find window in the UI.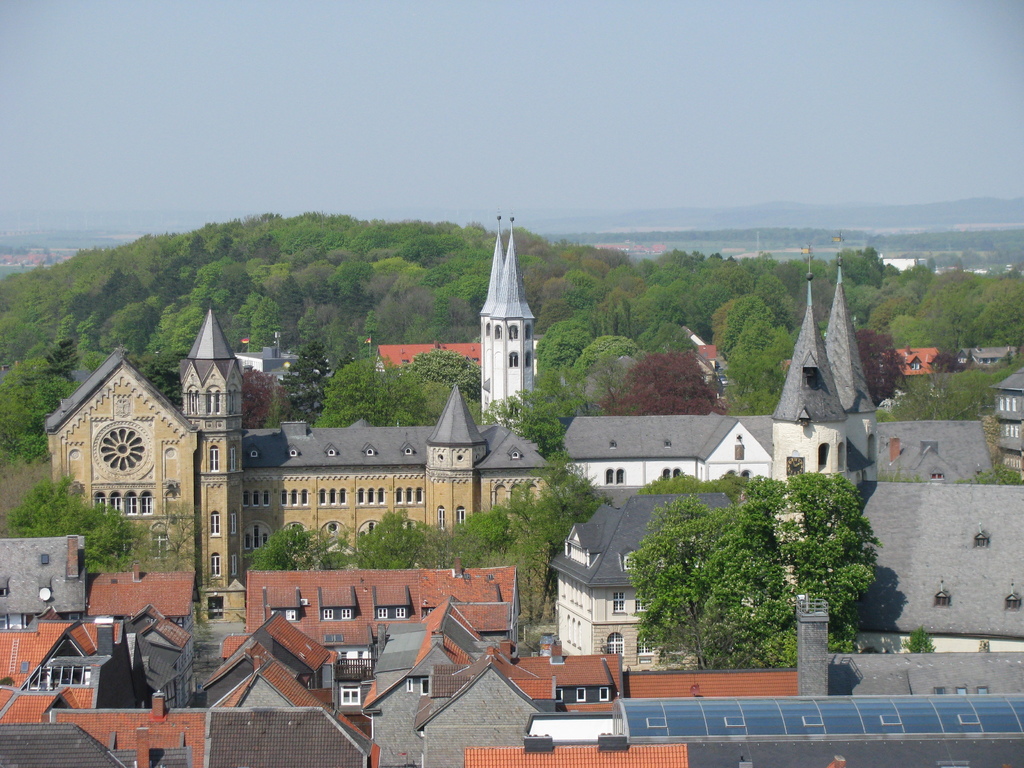
UI element at detection(599, 686, 609, 701).
